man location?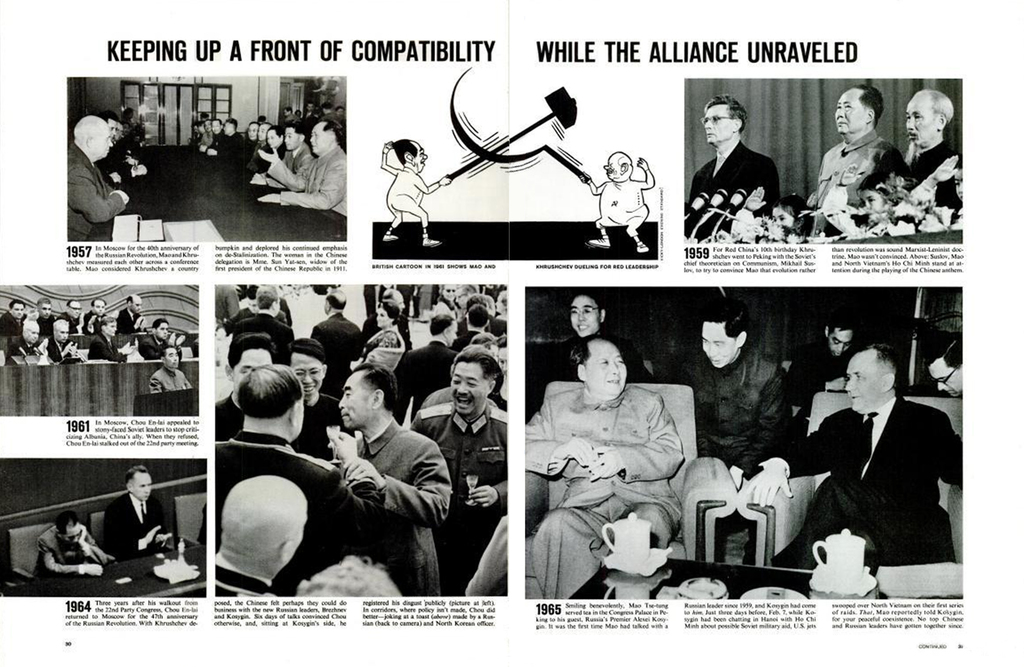
[left=323, top=354, right=445, bottom=595]
